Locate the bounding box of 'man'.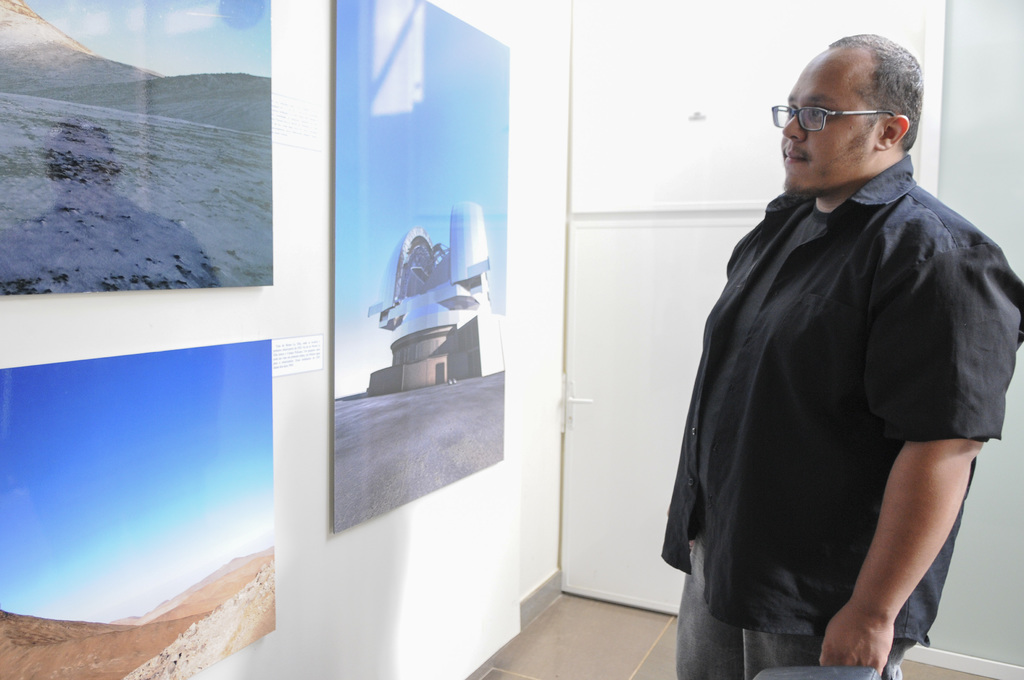
Bounding box: (left=670, top=12, right=1015, bottom=674).
